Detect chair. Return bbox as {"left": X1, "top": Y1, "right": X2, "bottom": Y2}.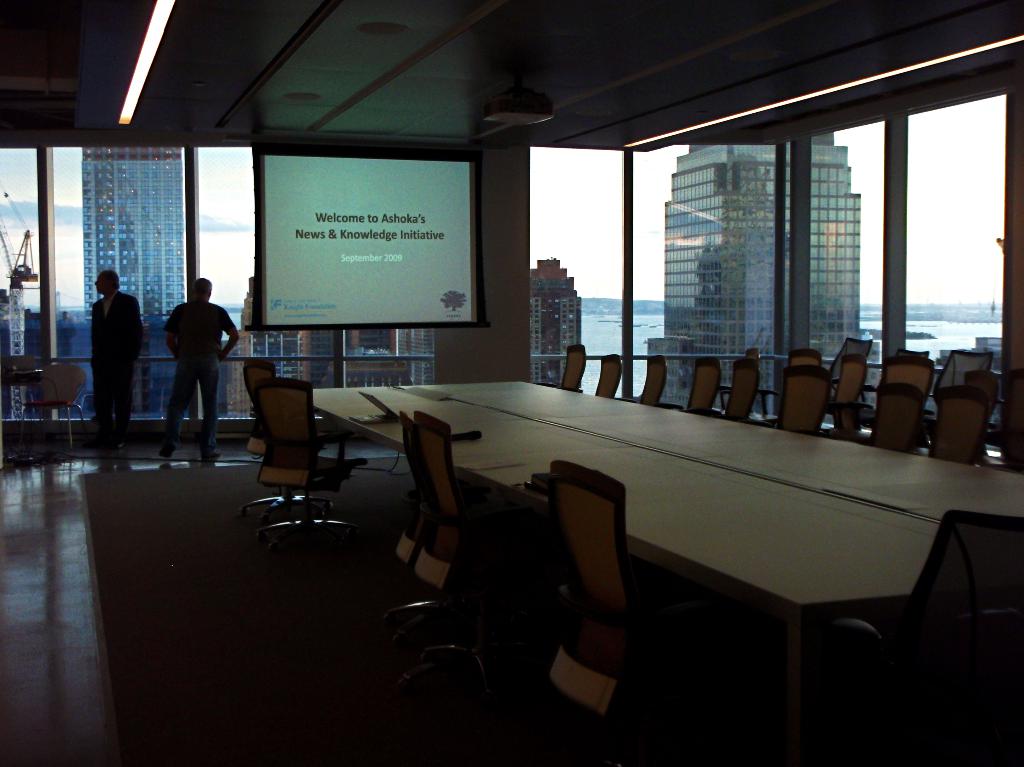
{"left": 250, "top": 358, "right": 283, "bottom": 450}.
